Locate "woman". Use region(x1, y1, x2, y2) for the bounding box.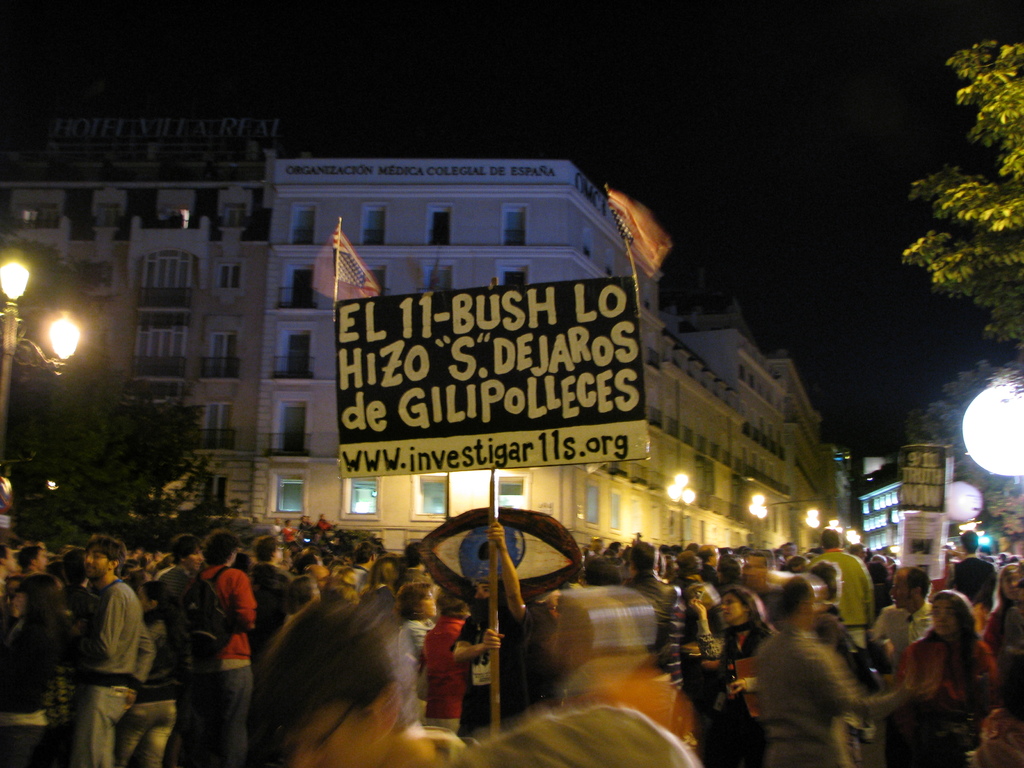
region(399, 573, 437, 739).
